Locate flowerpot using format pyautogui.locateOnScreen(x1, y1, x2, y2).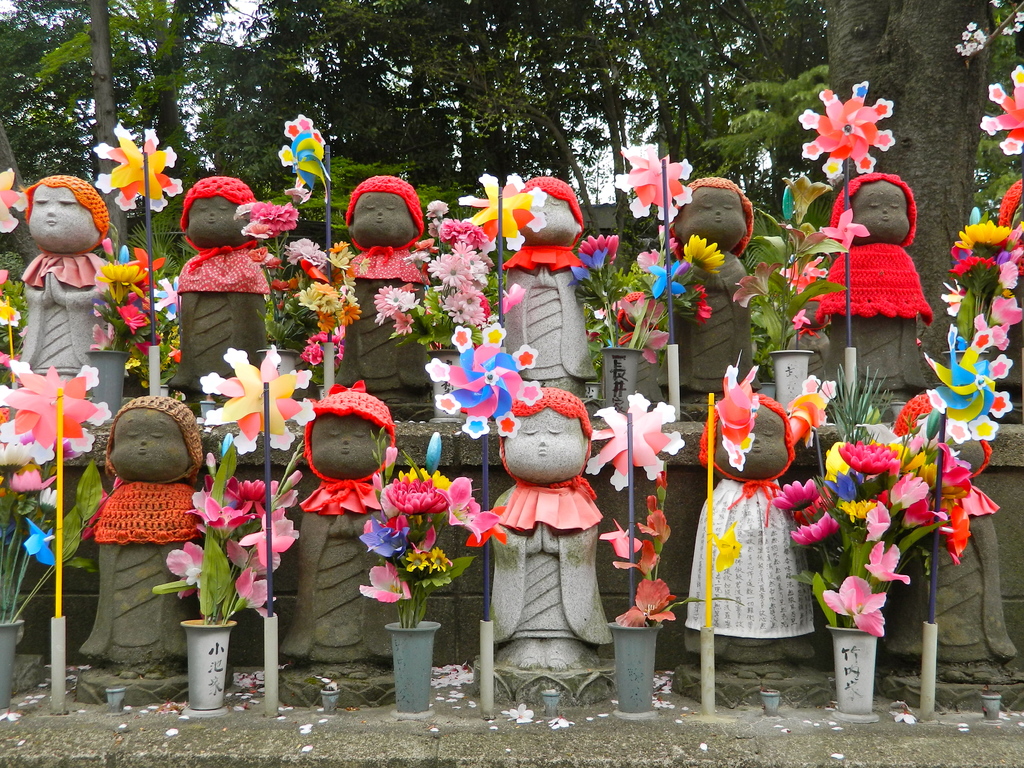
pyautogui.locateOnScreen(768, 349, 814, 413).
